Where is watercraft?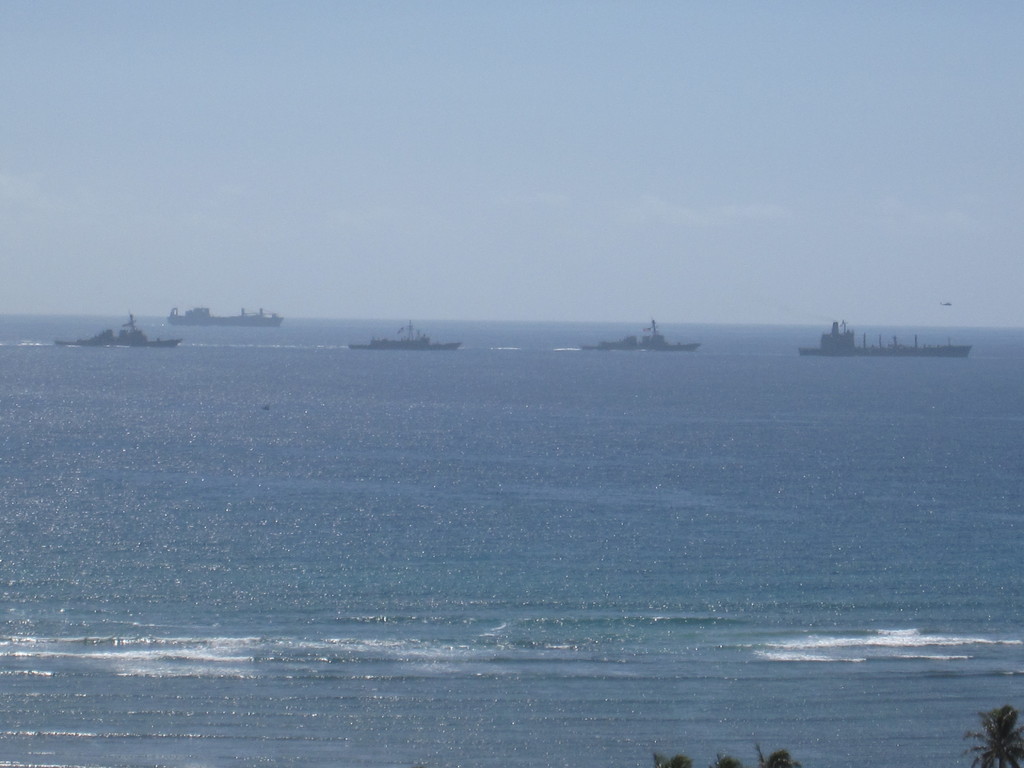
pyautogui.locateOnScreen(54, 311, 184, 352).
